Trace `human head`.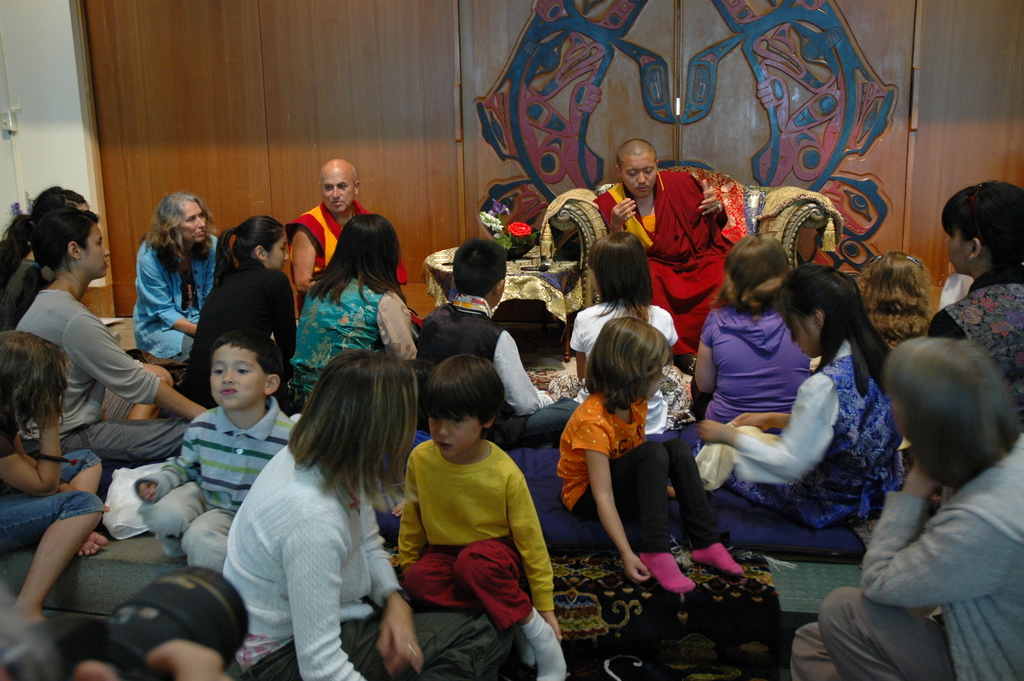
Traced to (452, 240, 506, 308).
